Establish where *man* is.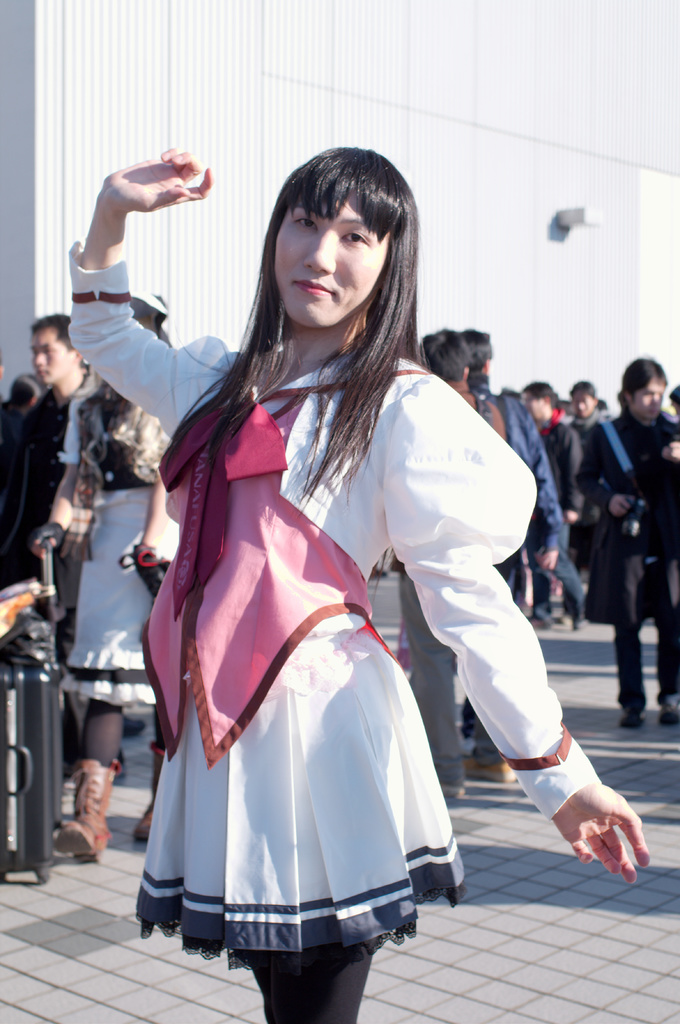
Established at box(4, 372, 40, 417).
